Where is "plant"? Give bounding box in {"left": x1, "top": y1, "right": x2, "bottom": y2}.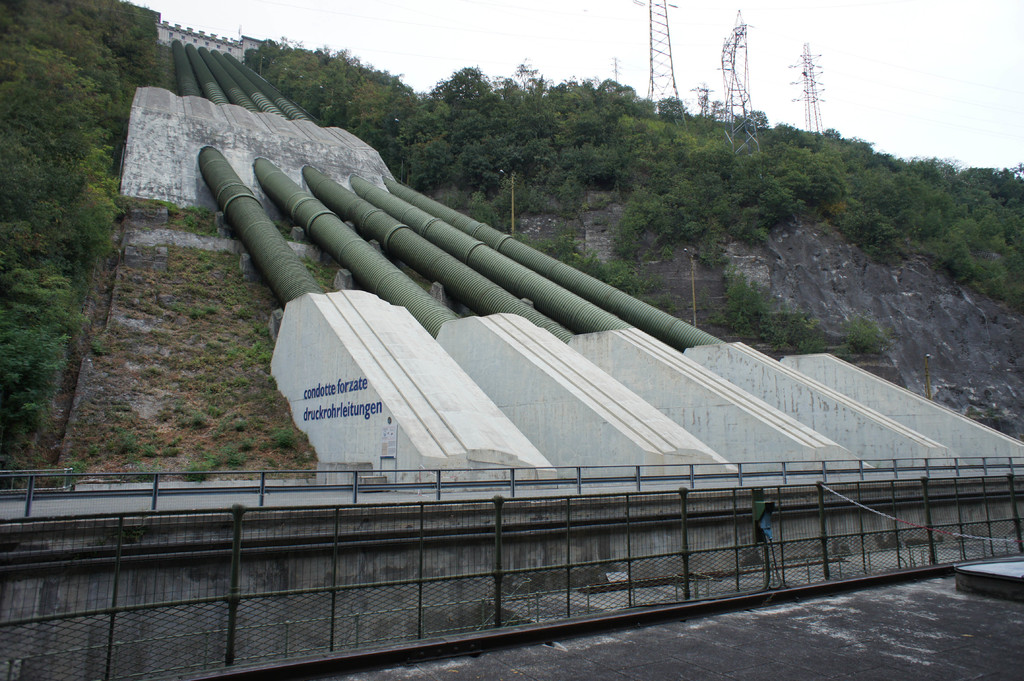
{"left": 840, "top": 308, "right": 890, "bottom": 358}.
